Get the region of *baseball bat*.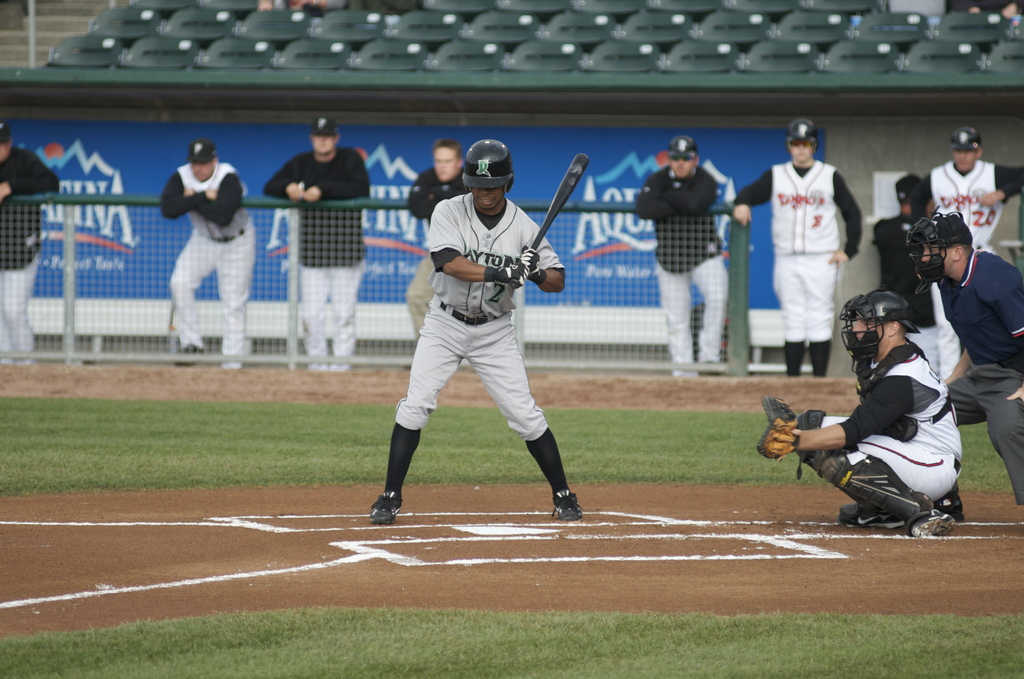
(528, 153, 588, 253).
